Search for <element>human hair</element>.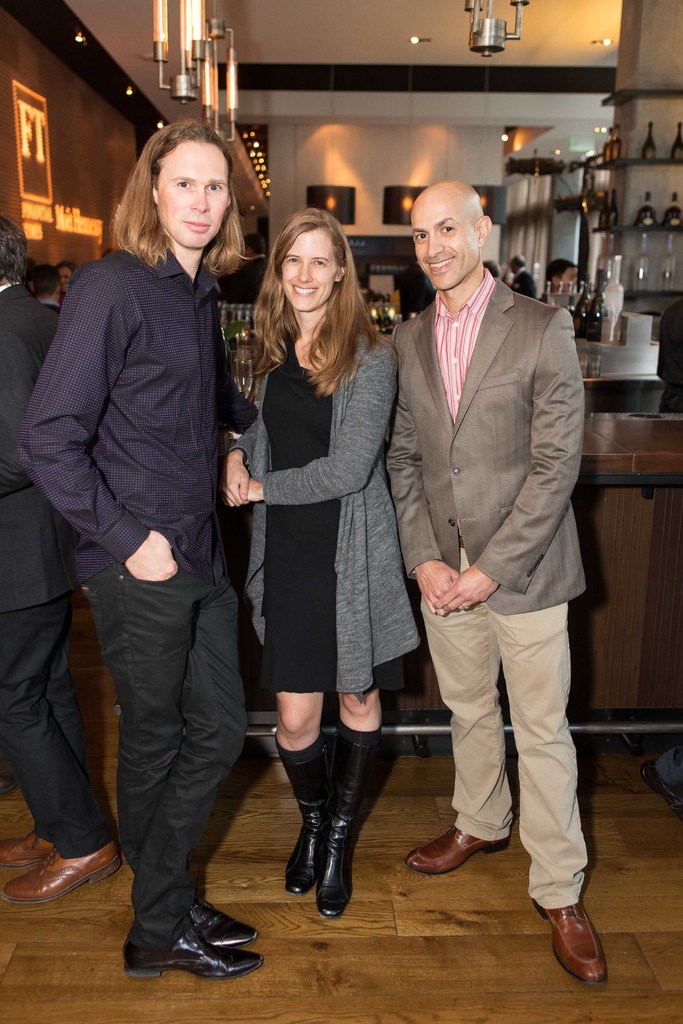
Found at detection(29, 261, 58, 301).
